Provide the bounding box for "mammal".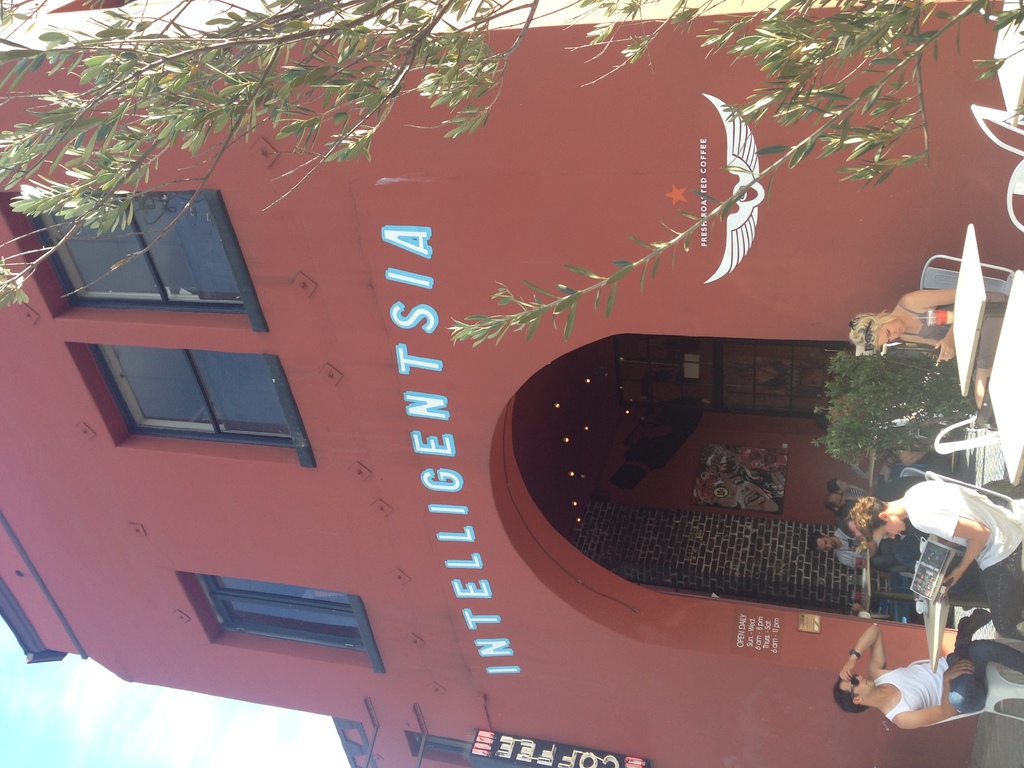
<box>824,498,867,532</box>.
